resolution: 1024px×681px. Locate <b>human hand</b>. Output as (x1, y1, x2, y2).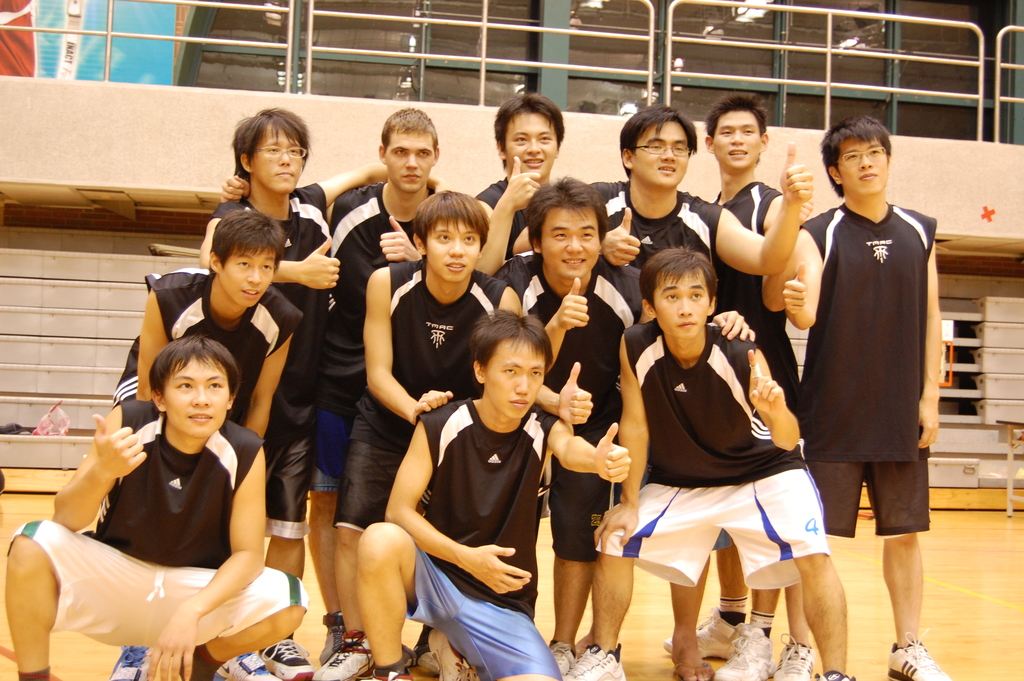
(749, 346, 788, 418).
